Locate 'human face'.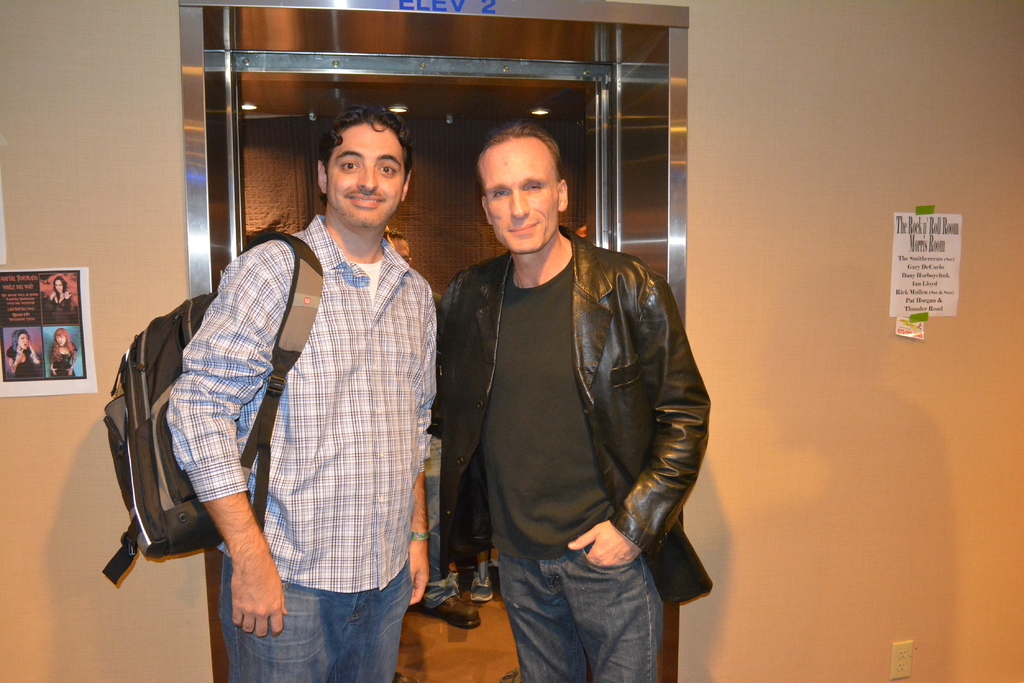
Bounding box: (330, 124, 402, 226).
